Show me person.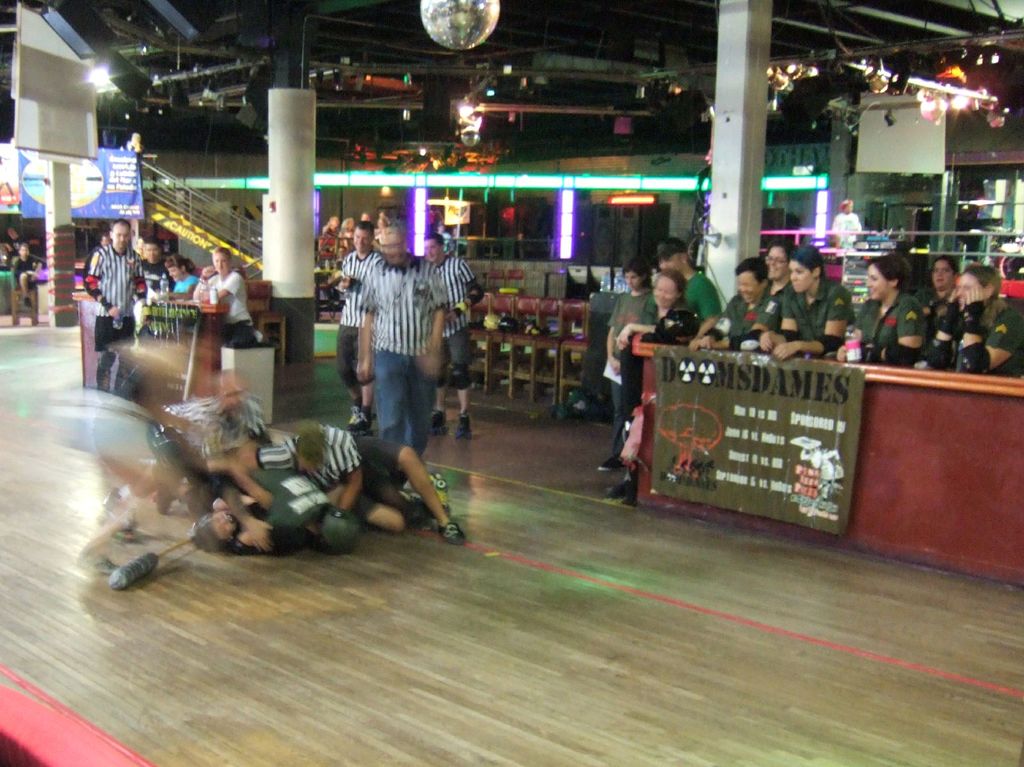
person is here: x1=5 y1=241 x2=47 y2=309.
